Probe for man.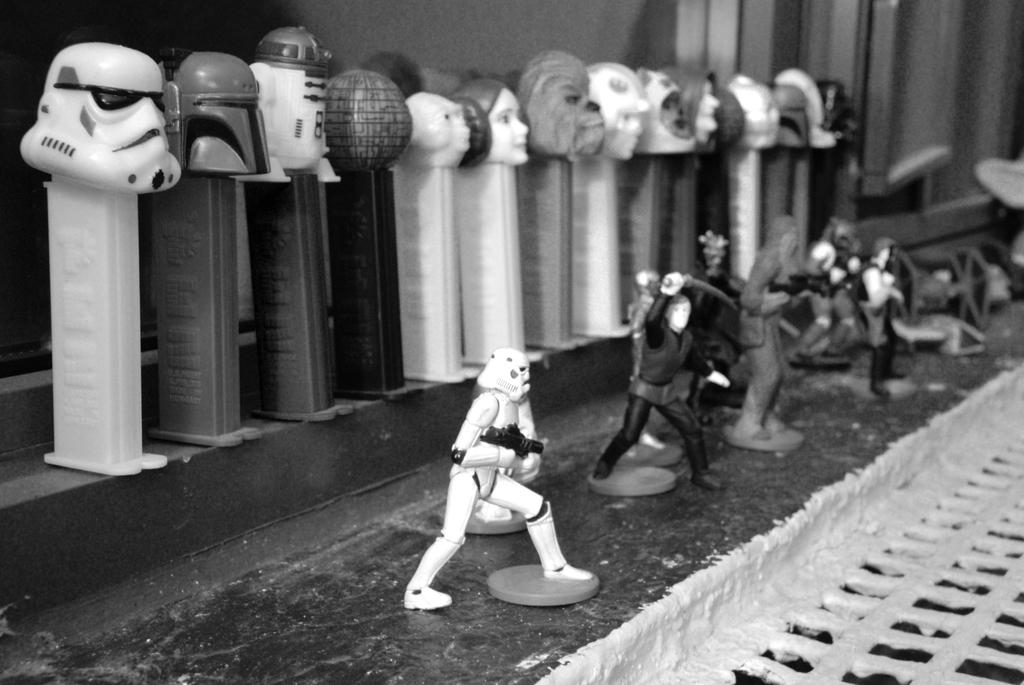
Probe result: <region>628, 267, 666, 452</region>.
